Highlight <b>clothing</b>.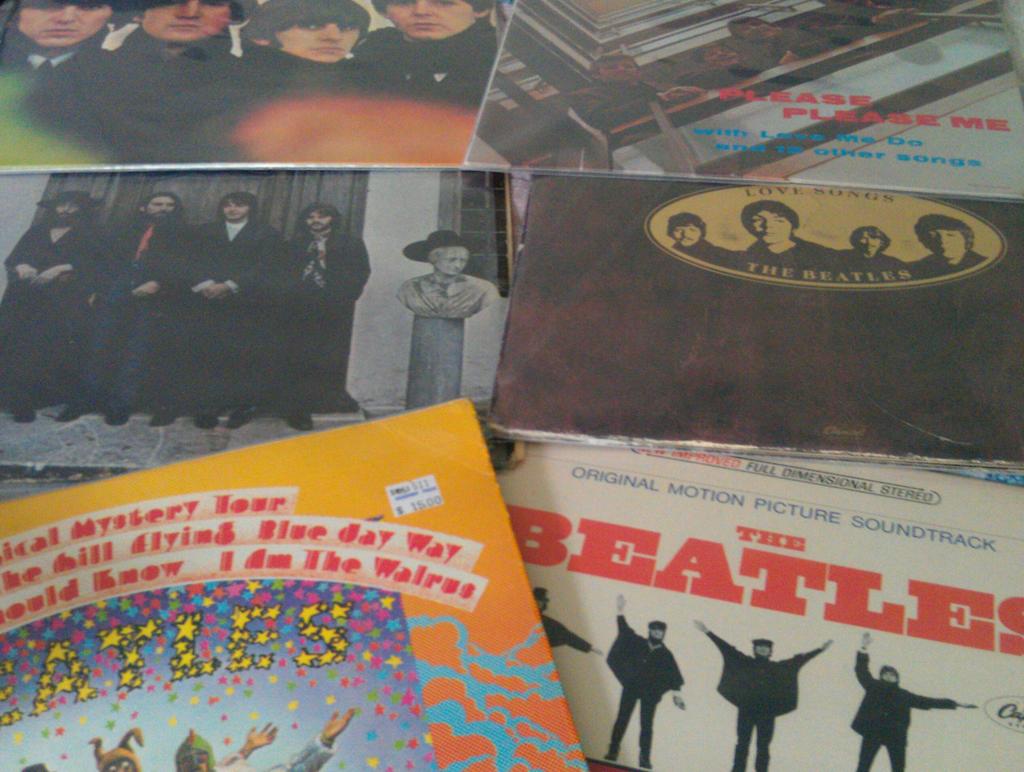
Highlighted region: box(344, 13, 499, 93).
